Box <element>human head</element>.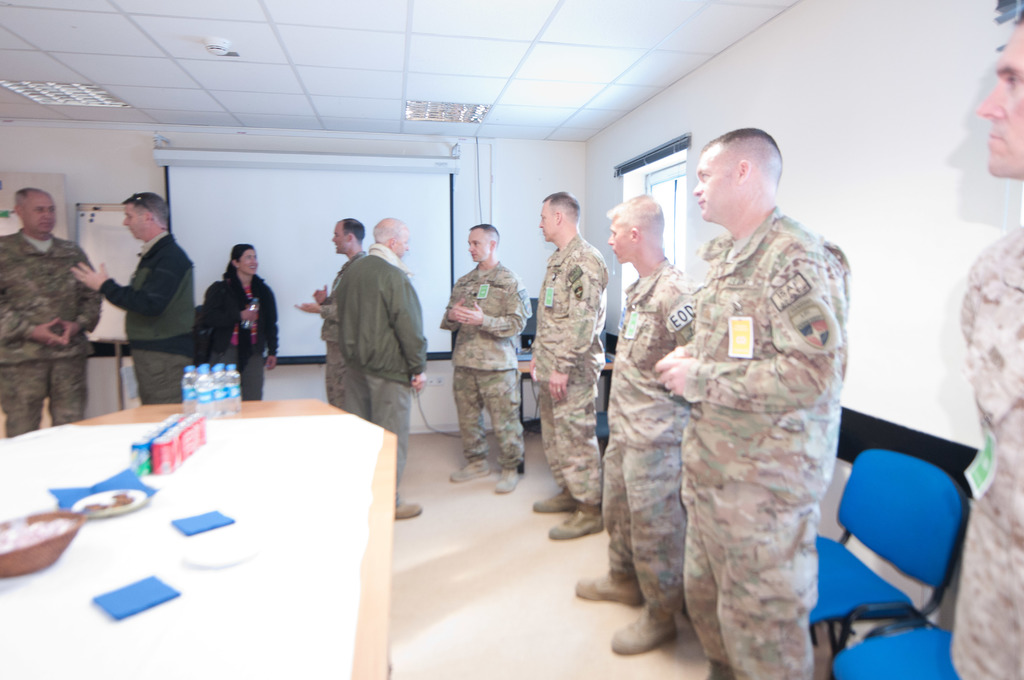
(604, 197, 665, 270).
